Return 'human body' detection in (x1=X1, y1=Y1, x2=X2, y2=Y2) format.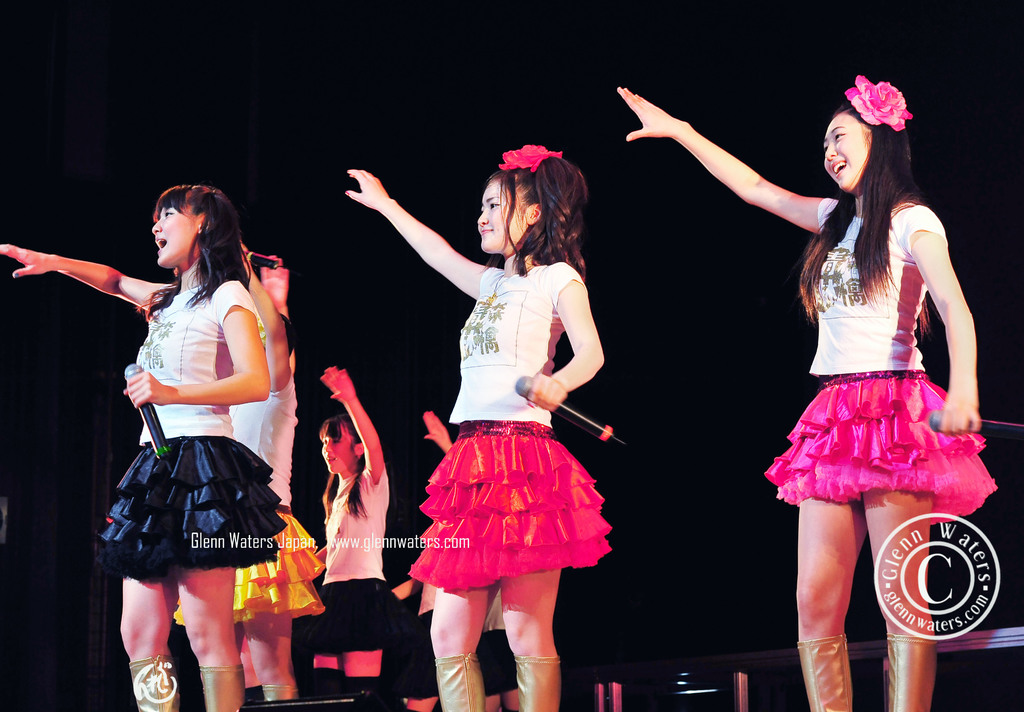
(x1=605, y1=71, x2=996, y2=711).
